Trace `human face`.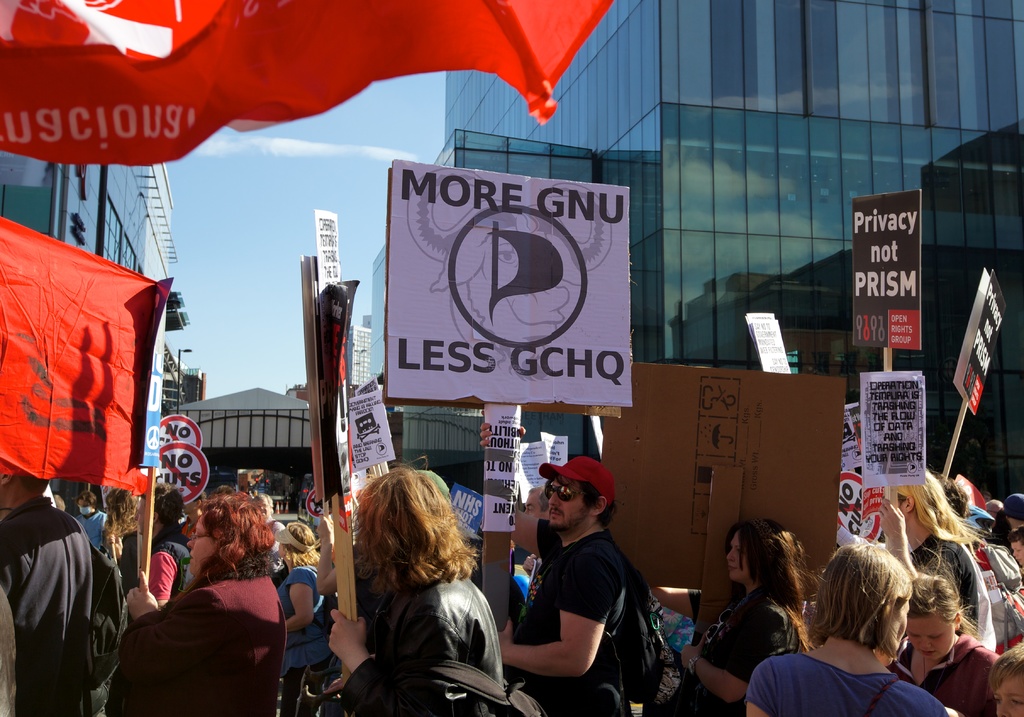
Traced to (904,616,954,663).
